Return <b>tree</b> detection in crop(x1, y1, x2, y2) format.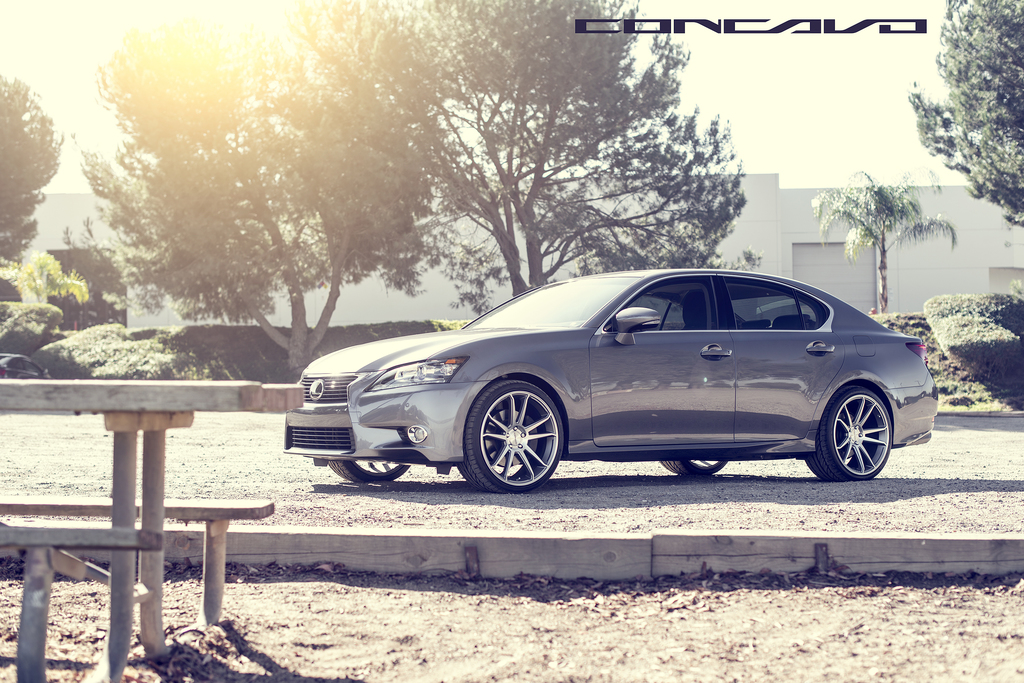
crop(308, 0, 754, 307).
